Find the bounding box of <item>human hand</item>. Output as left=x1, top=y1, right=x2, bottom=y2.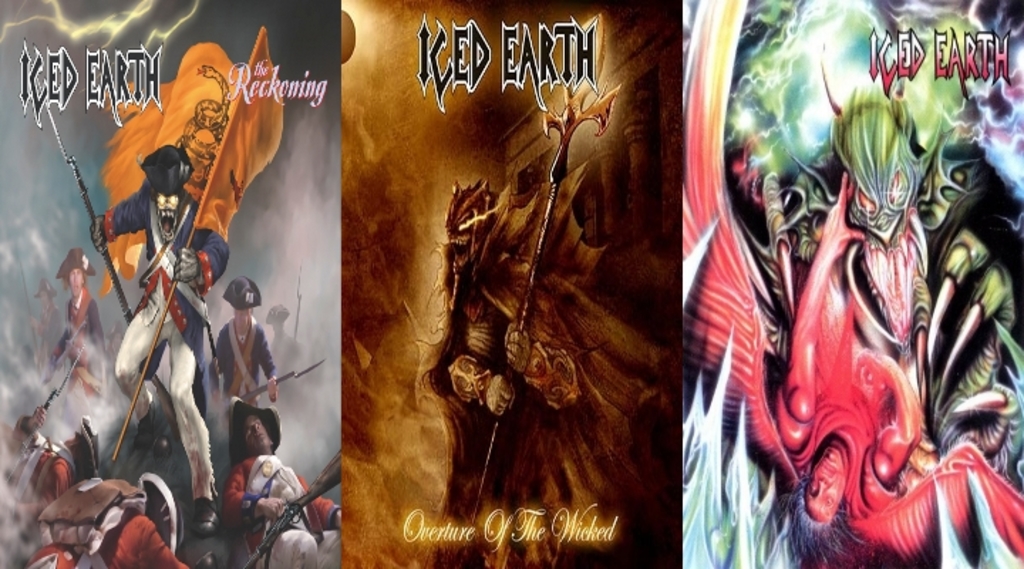
left=265, top=377, right=280, bottom=400.
